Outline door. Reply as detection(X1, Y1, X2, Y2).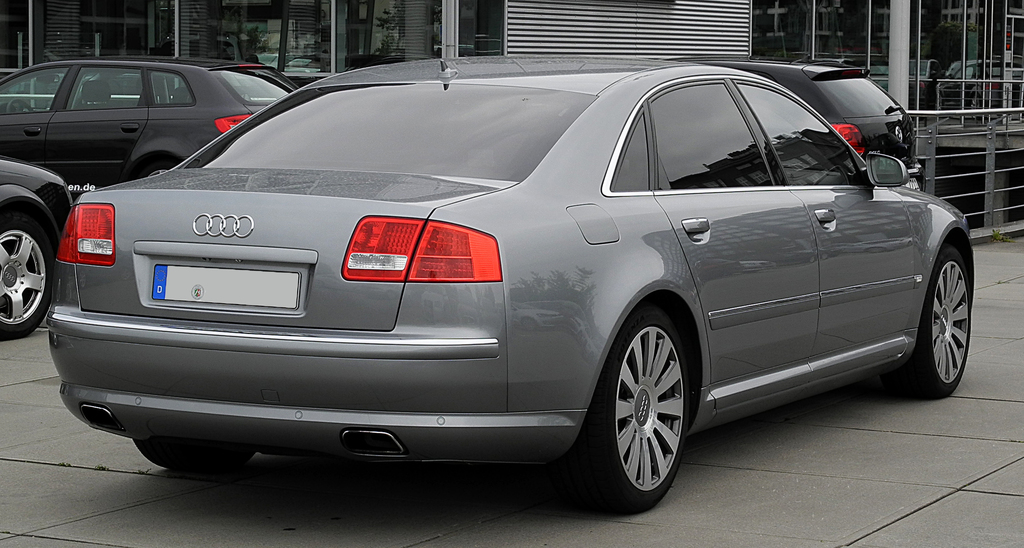
detection(0, 67, 72, 163).
